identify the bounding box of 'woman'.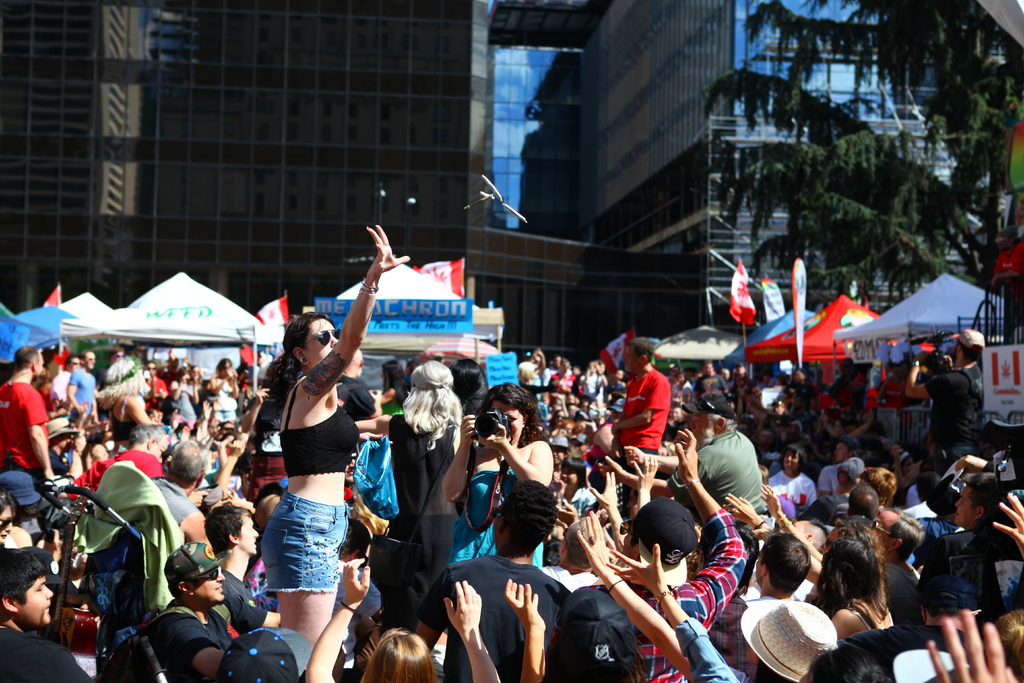
bbox(465, 400, 566, 582).
